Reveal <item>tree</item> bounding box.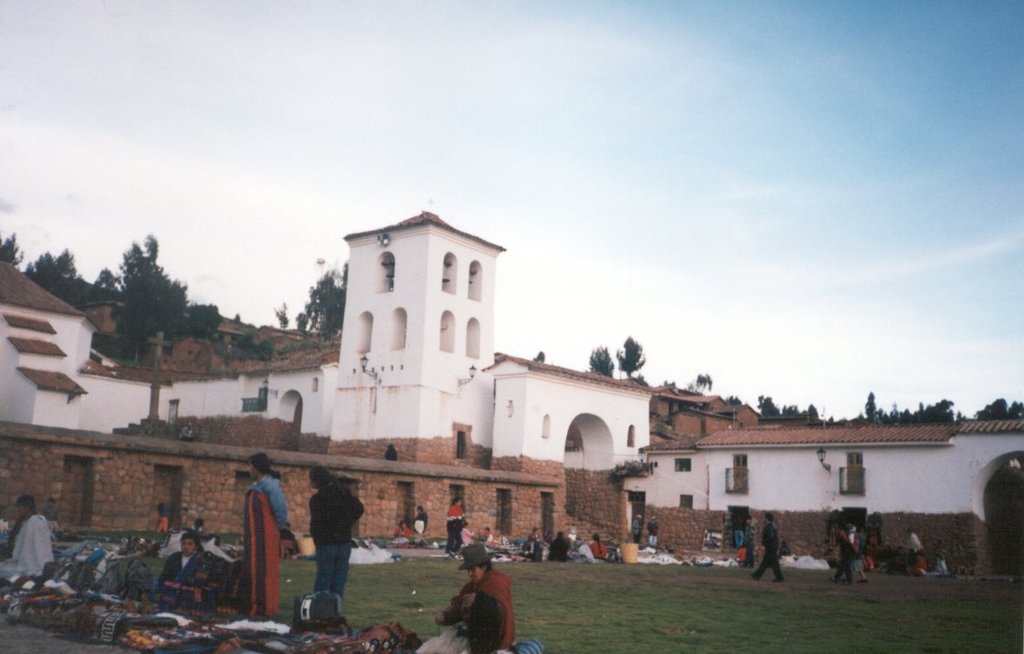
Revealed: Rect(730, 396, 742, 405).
